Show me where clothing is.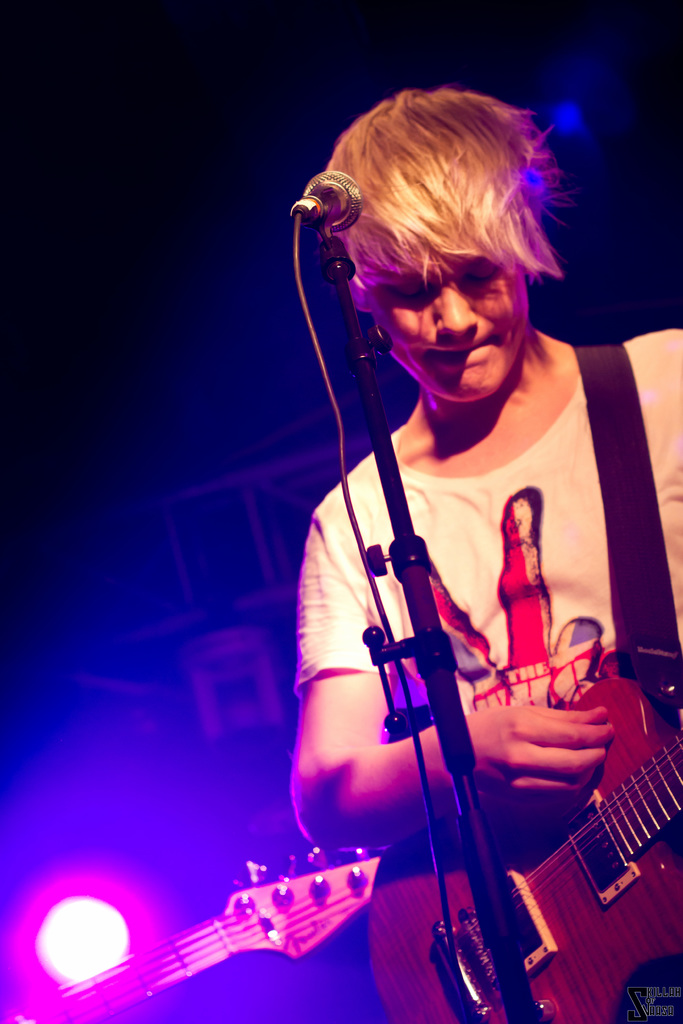
clothing is at 280/318/680/867.
